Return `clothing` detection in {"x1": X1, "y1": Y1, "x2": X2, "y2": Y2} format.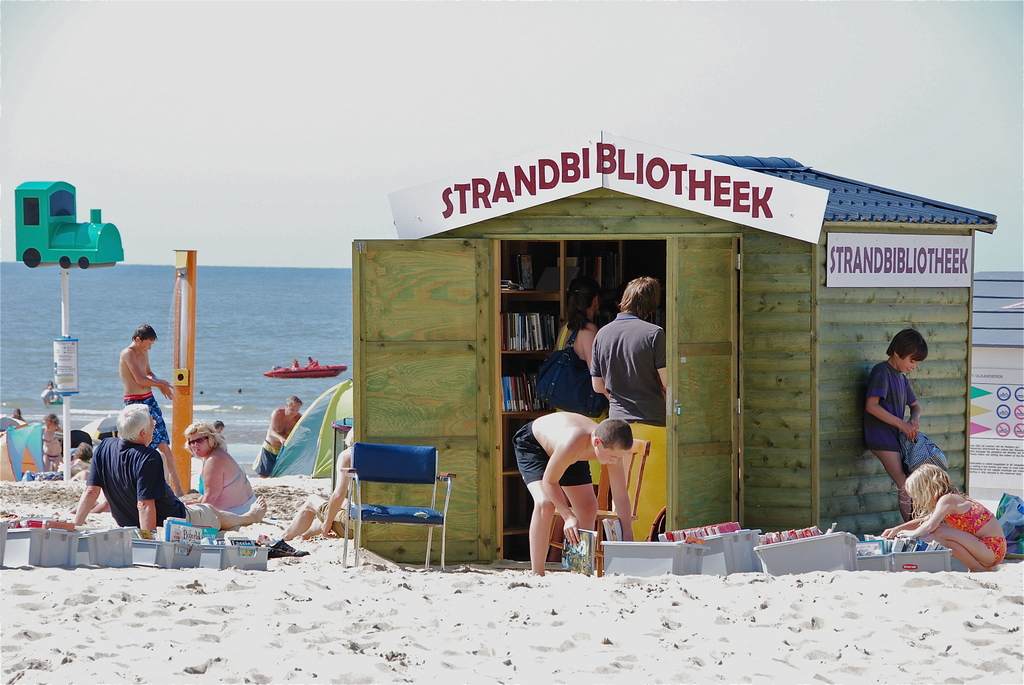
{"x1": 586, "y1": 307, "x2": 668, "y2": 430}.
